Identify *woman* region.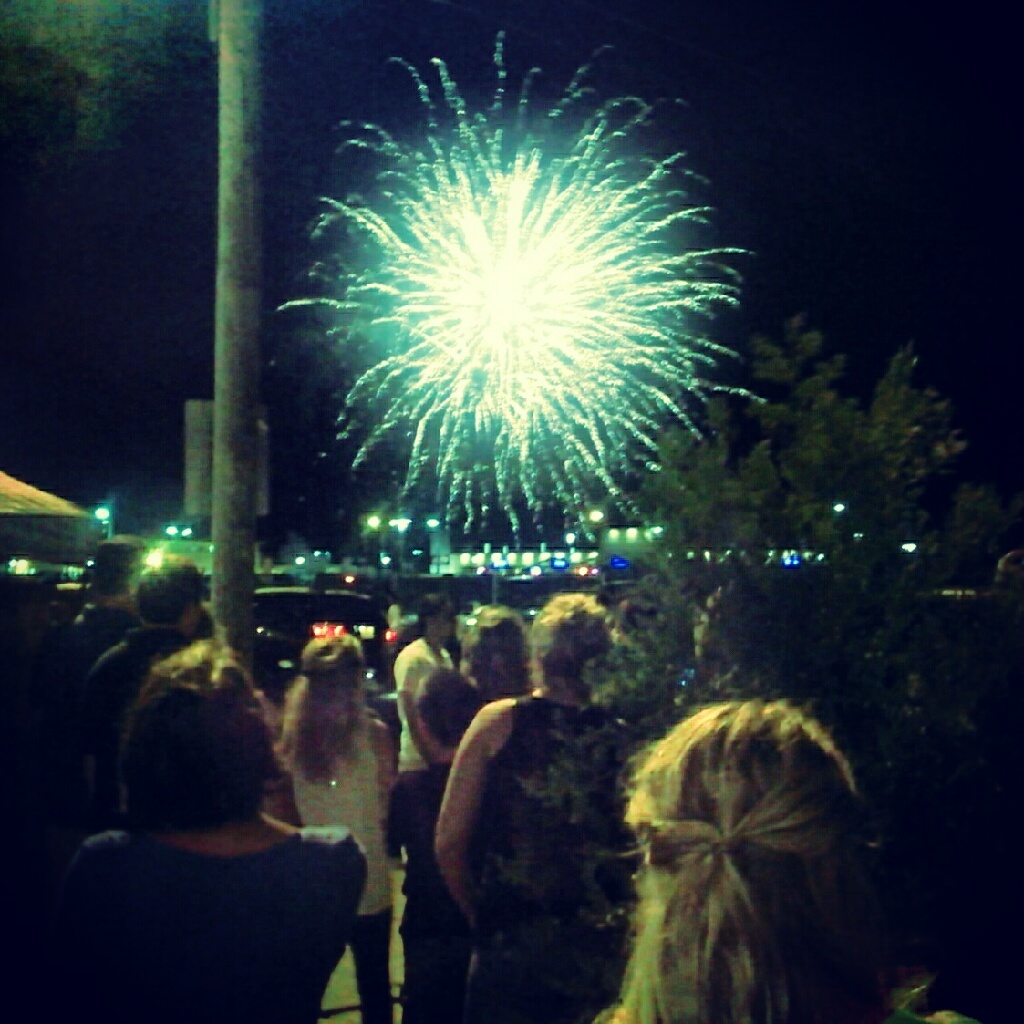
Region: [left=388, top=587, right=468, bottom=779].
